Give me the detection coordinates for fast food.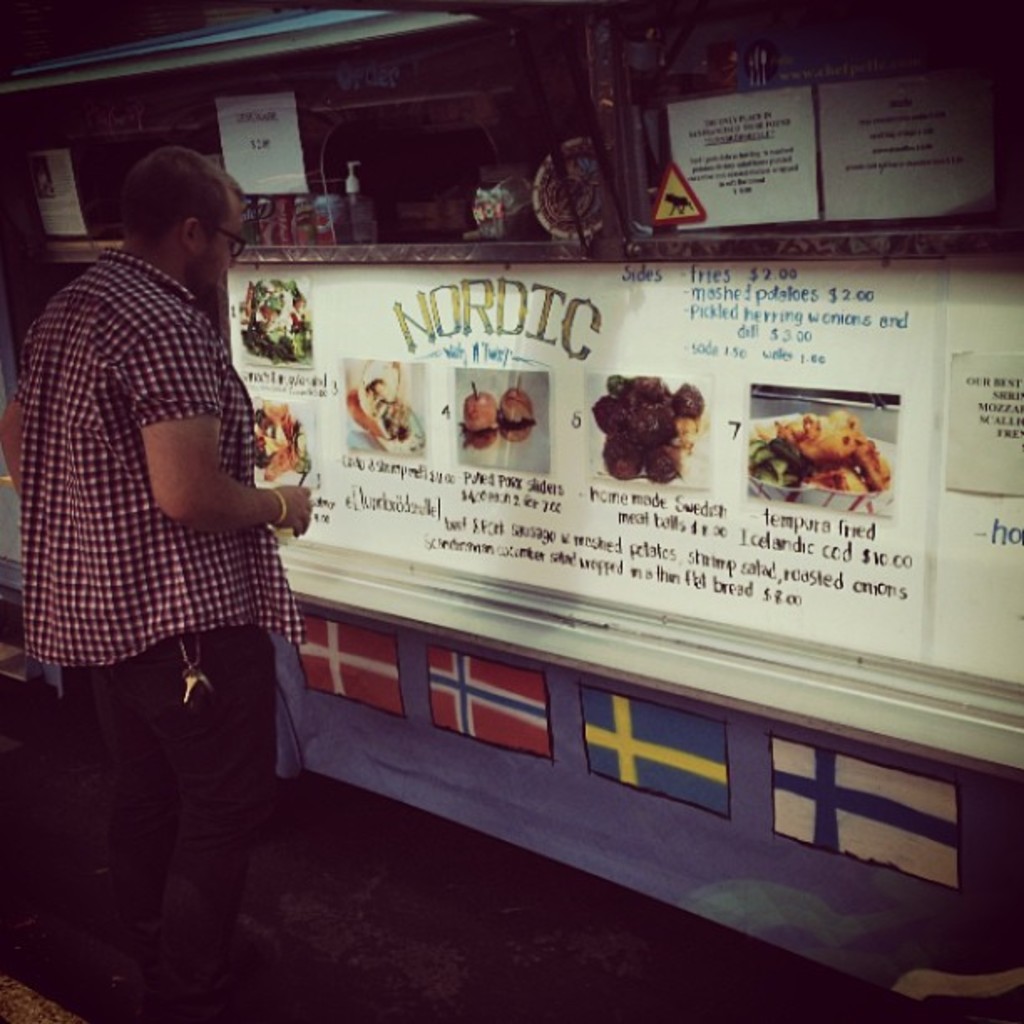
<region>499, 371, 539, 447</region>.
